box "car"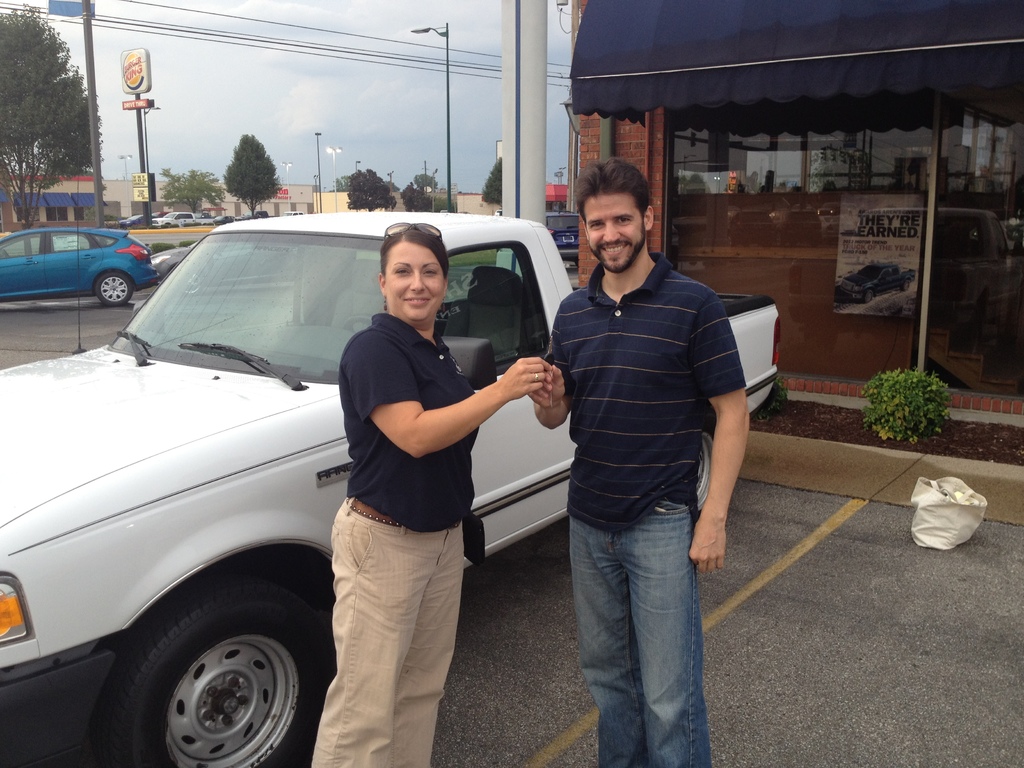
locate(546, 210, 579, 267)
